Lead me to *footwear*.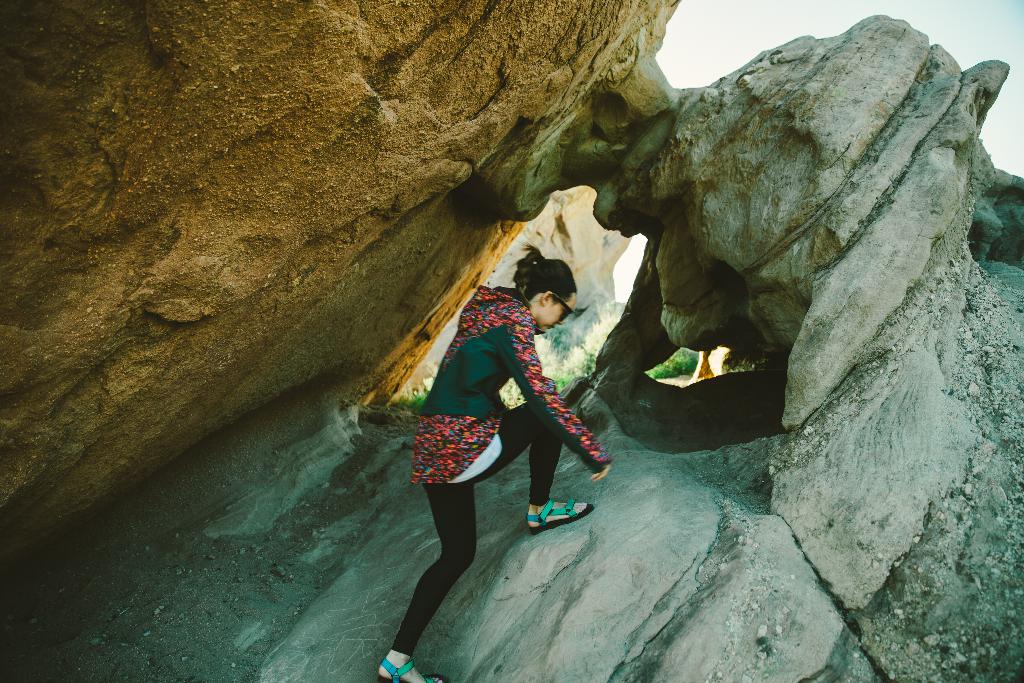
Lead to (522, 498, 596, 534).
